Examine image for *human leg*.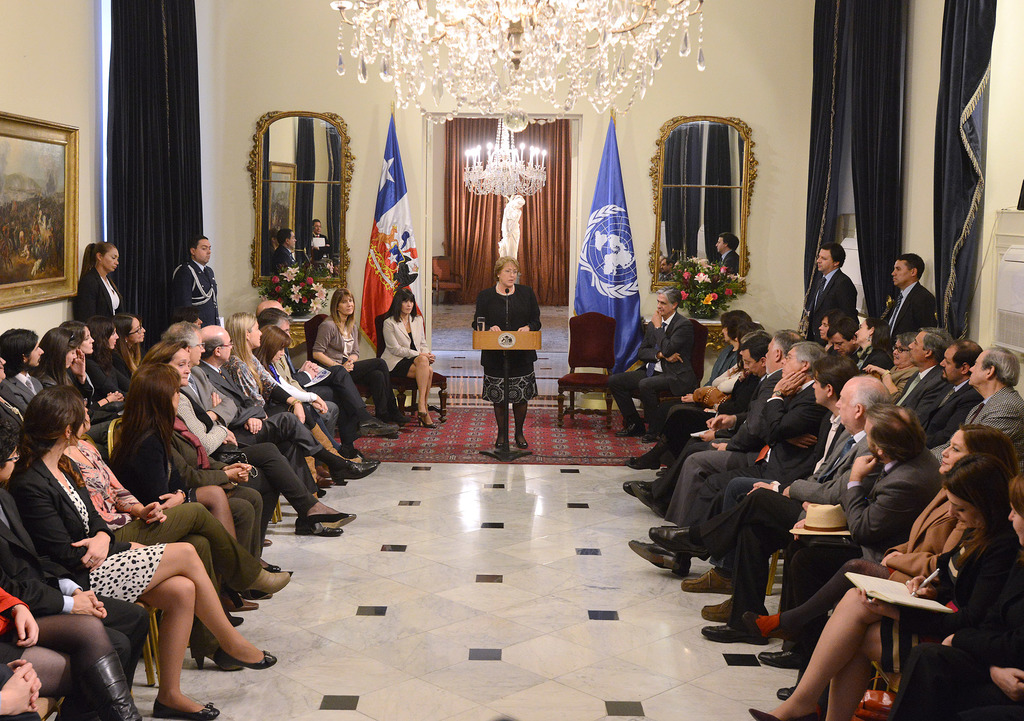
Examination result: region(320, 358, 400, 435).
